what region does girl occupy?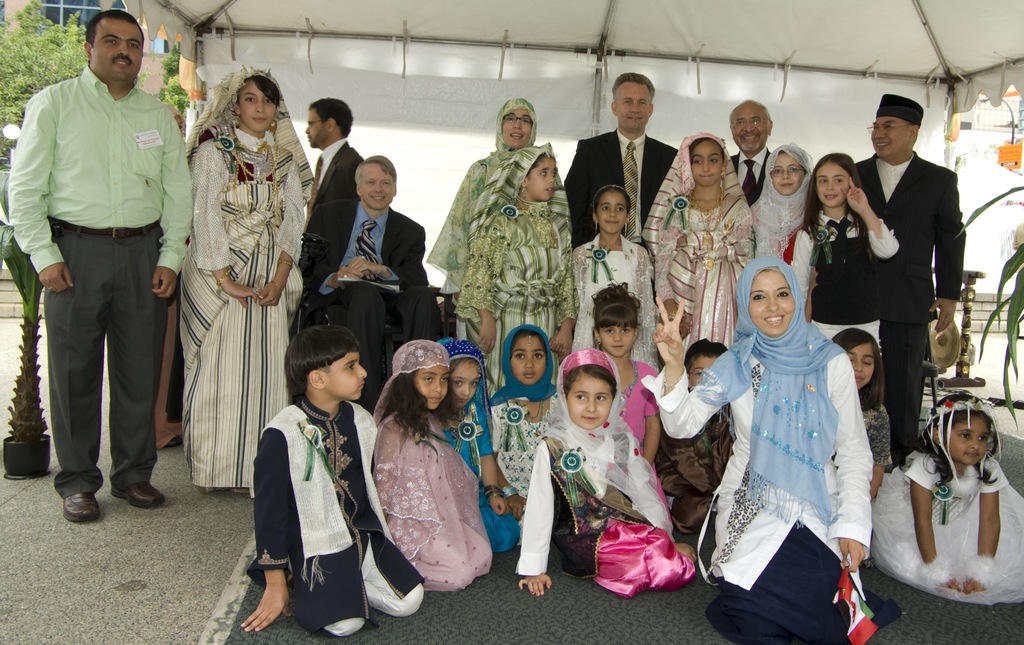
(left=451, top=142, right=579, bottom=398).
